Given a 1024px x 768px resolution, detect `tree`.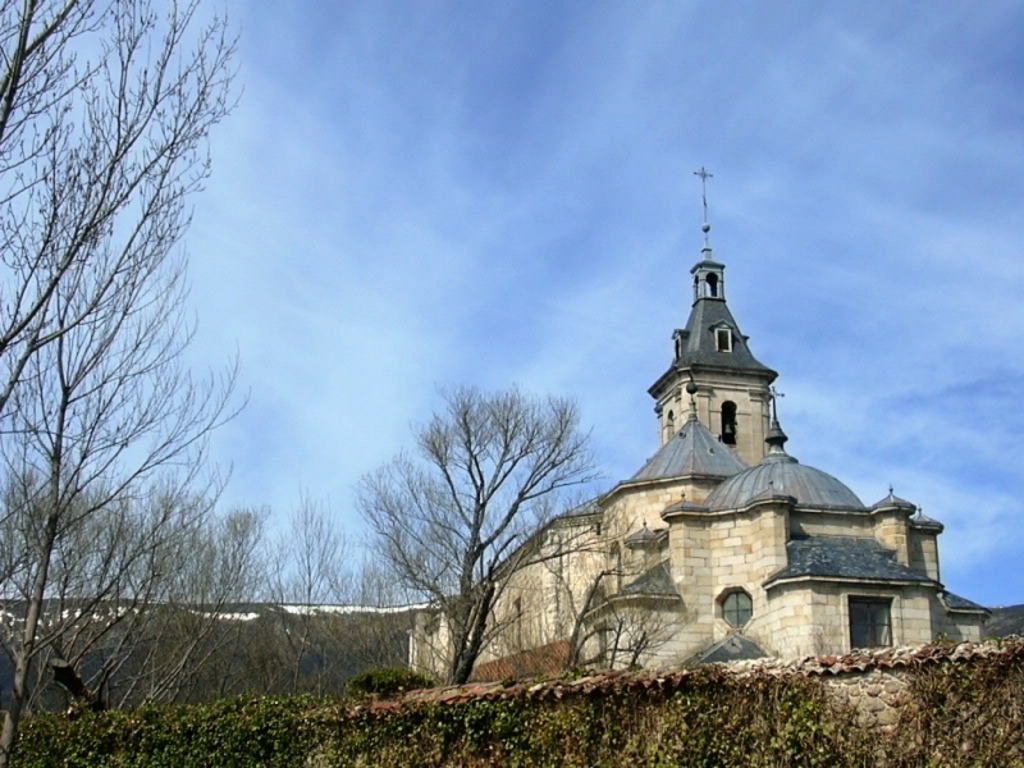
bbox=[0, 0, 251, 767].
